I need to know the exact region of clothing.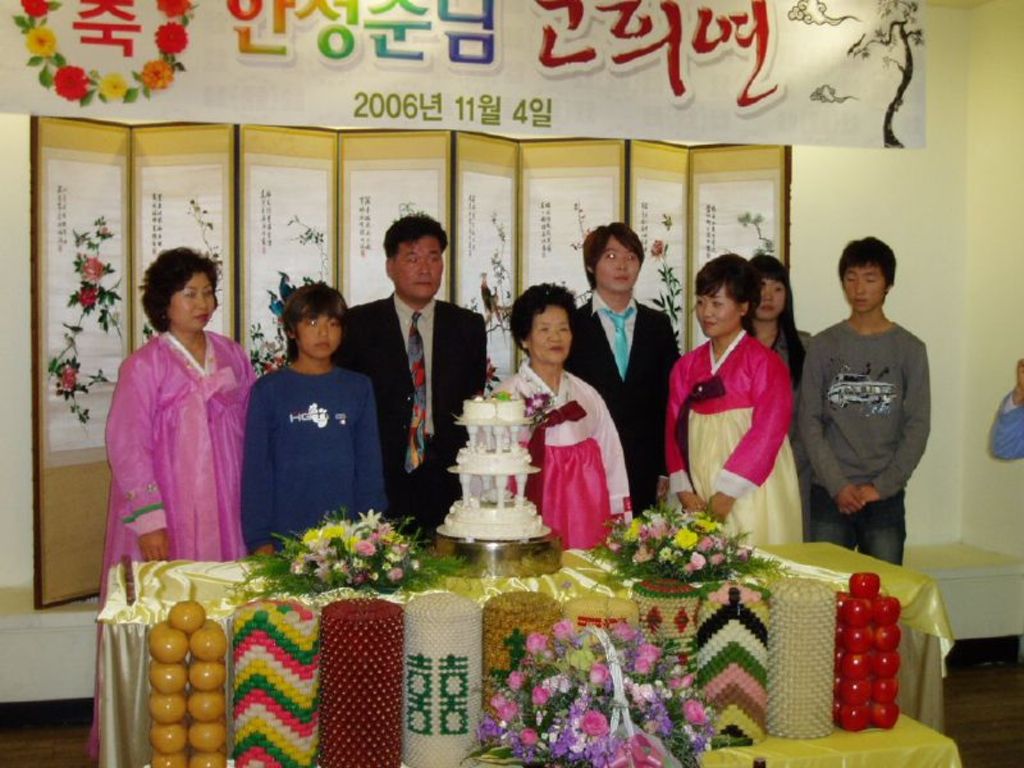
Region: select_region(751, 319, 817, 424).
